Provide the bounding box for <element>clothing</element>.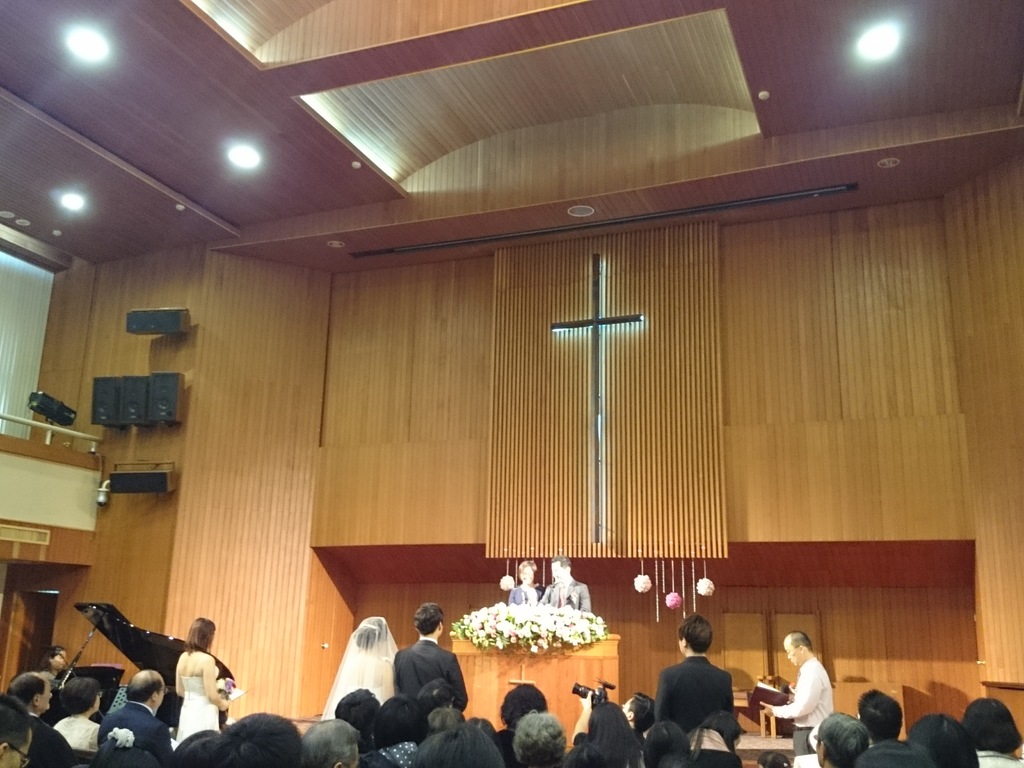
rect(651, 659, 735, 733).
